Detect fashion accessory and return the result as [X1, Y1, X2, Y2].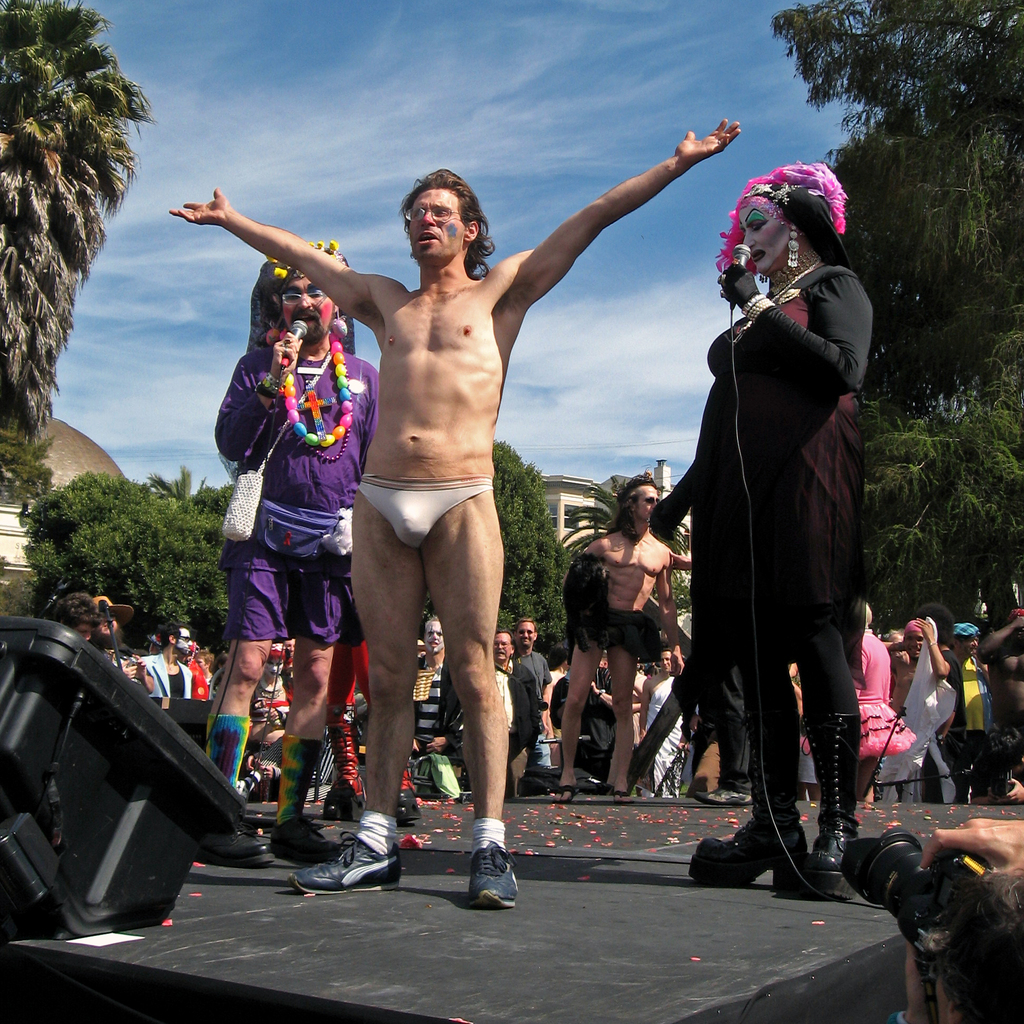
[758, 270, 765, 280].
